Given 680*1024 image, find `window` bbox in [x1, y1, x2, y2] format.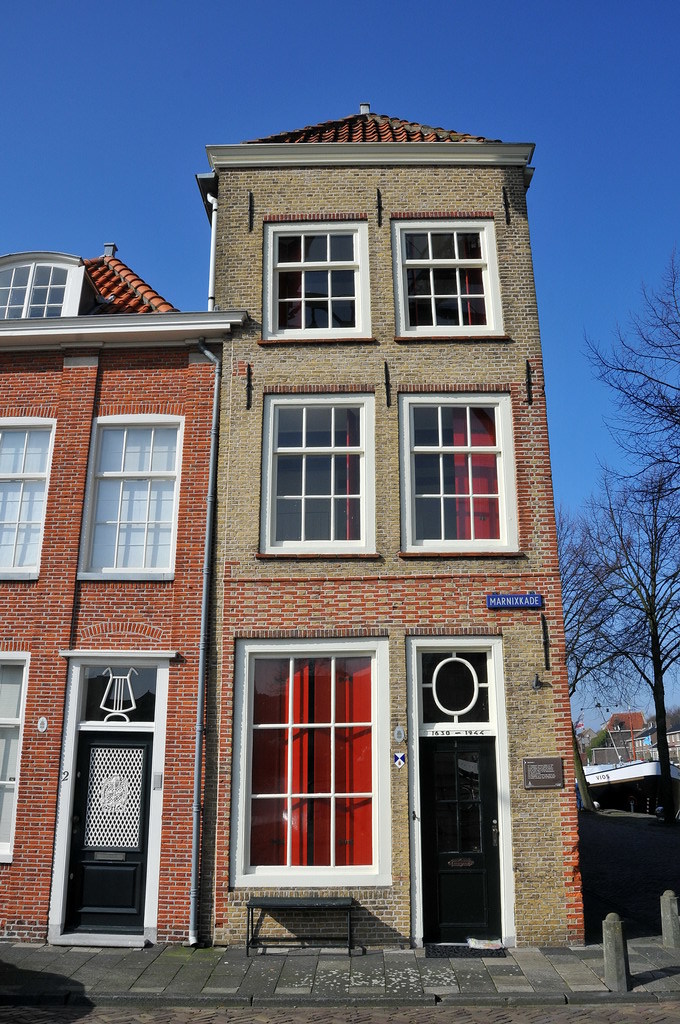
[241, 632, 408, 906].
